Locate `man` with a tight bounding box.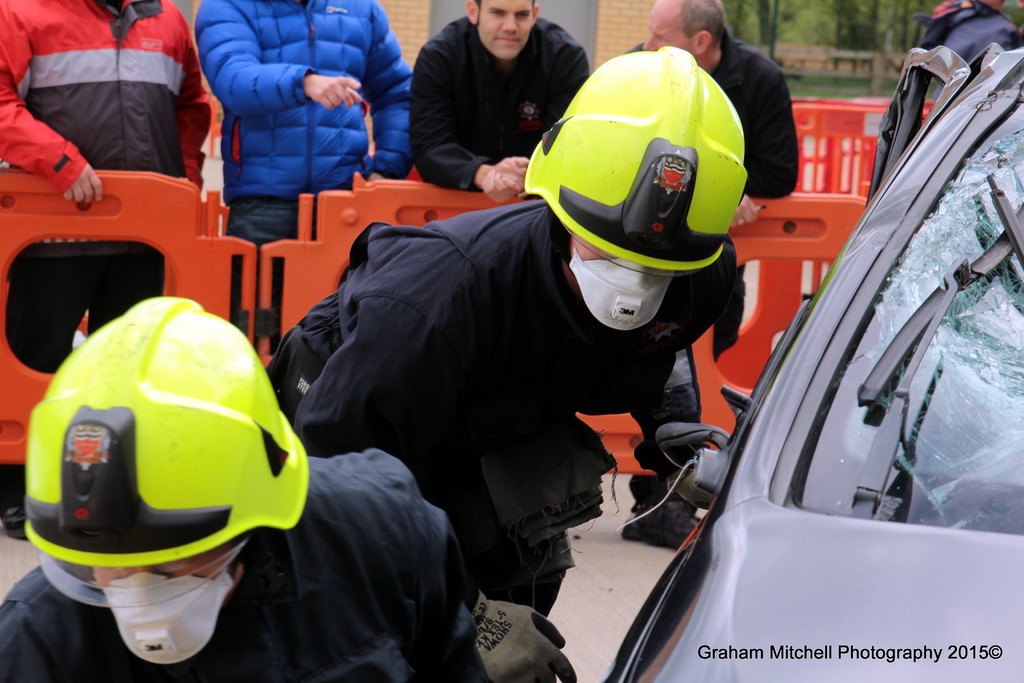
[253, 42, 736, 682].
